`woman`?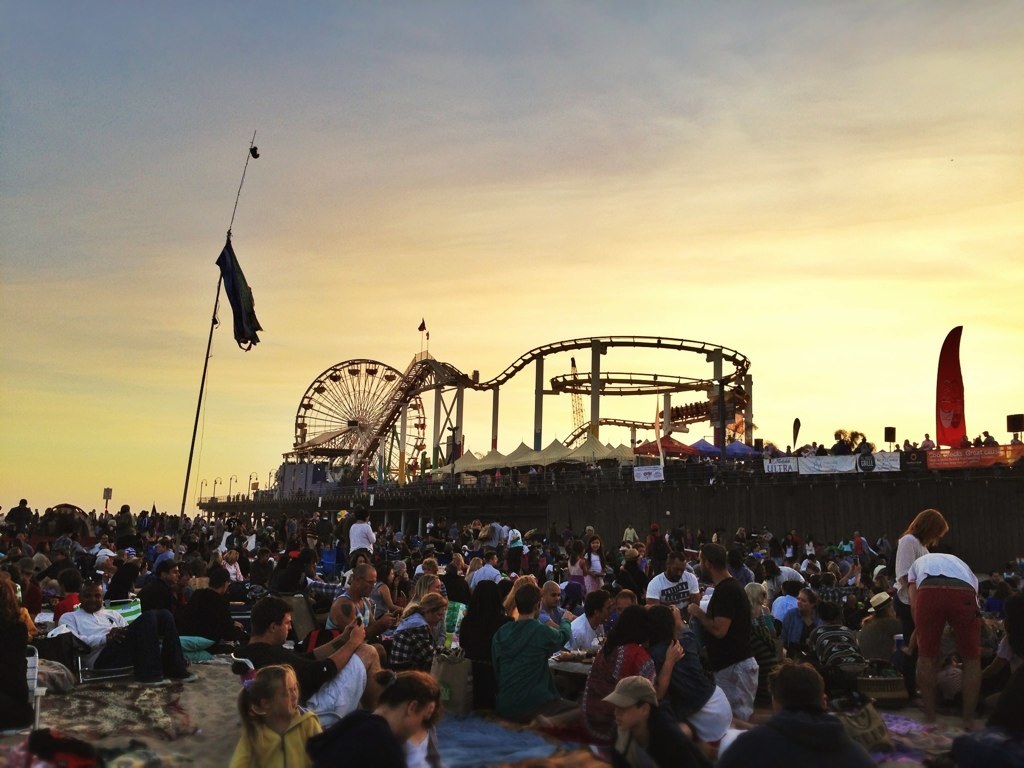
{"left": 538, "top": 603, "right": 681, "bottom": 746}
